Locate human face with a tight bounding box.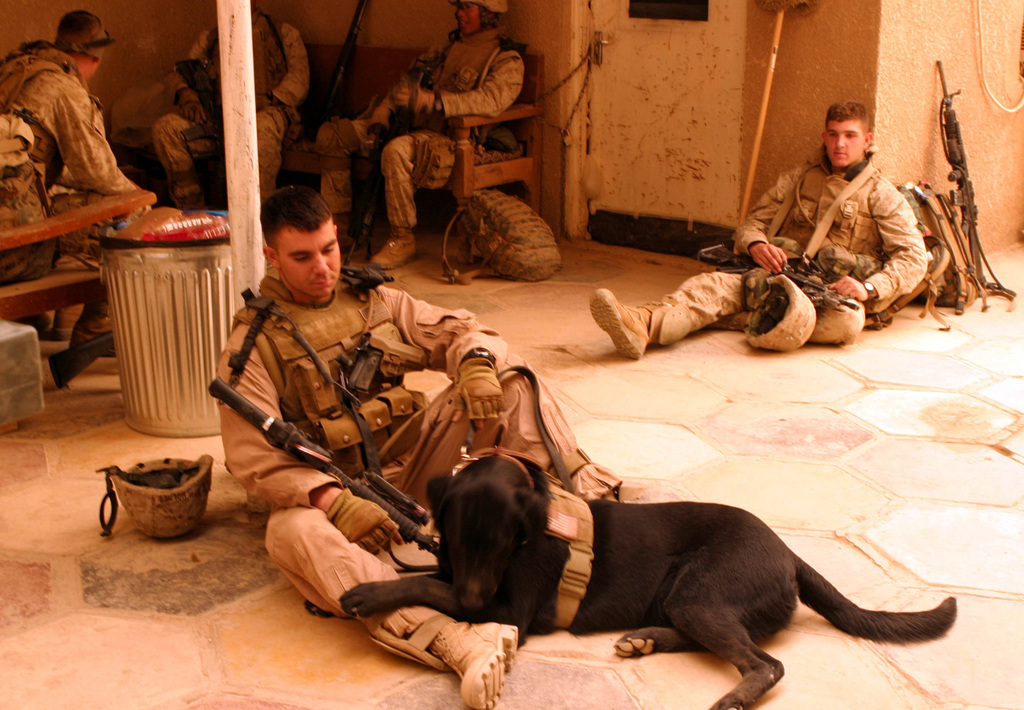
454 4 481 34.
